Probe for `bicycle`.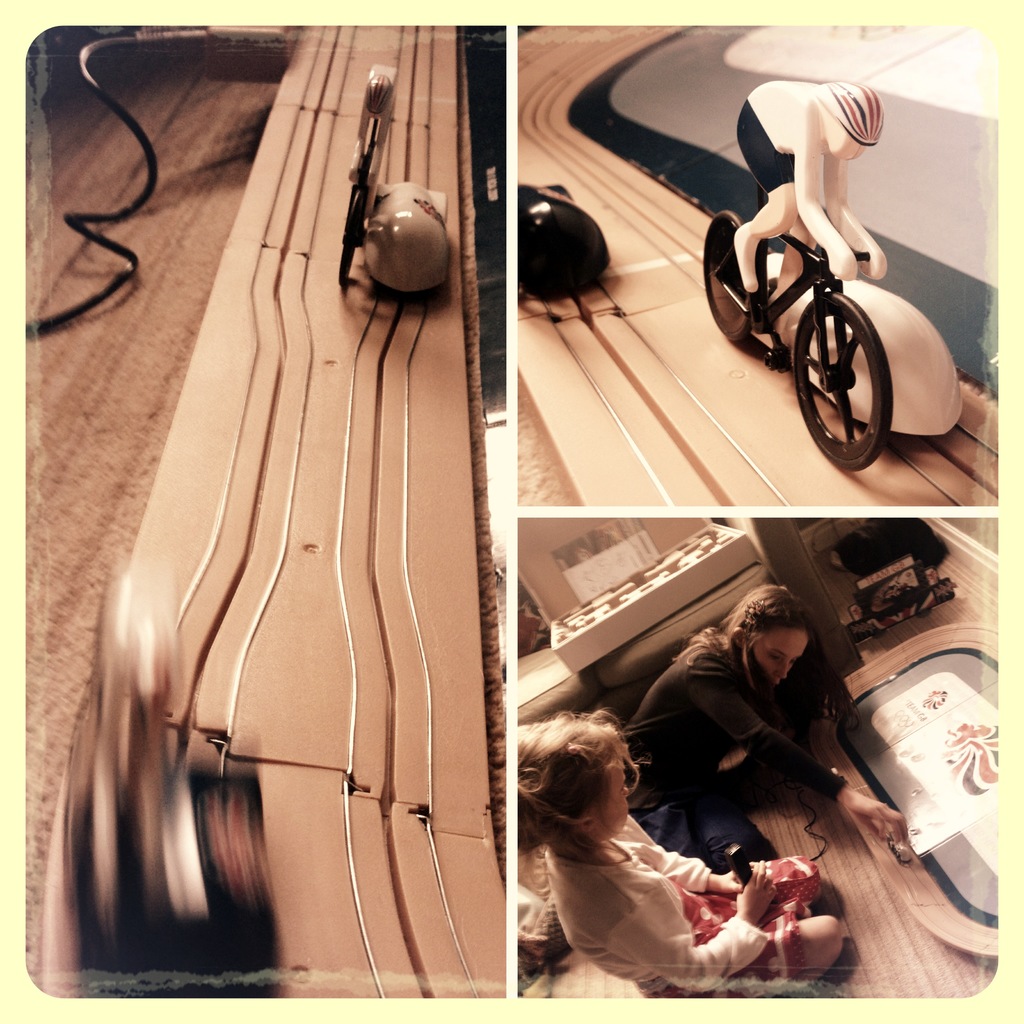
Probe result: box=[698, 188, 898, 476].
